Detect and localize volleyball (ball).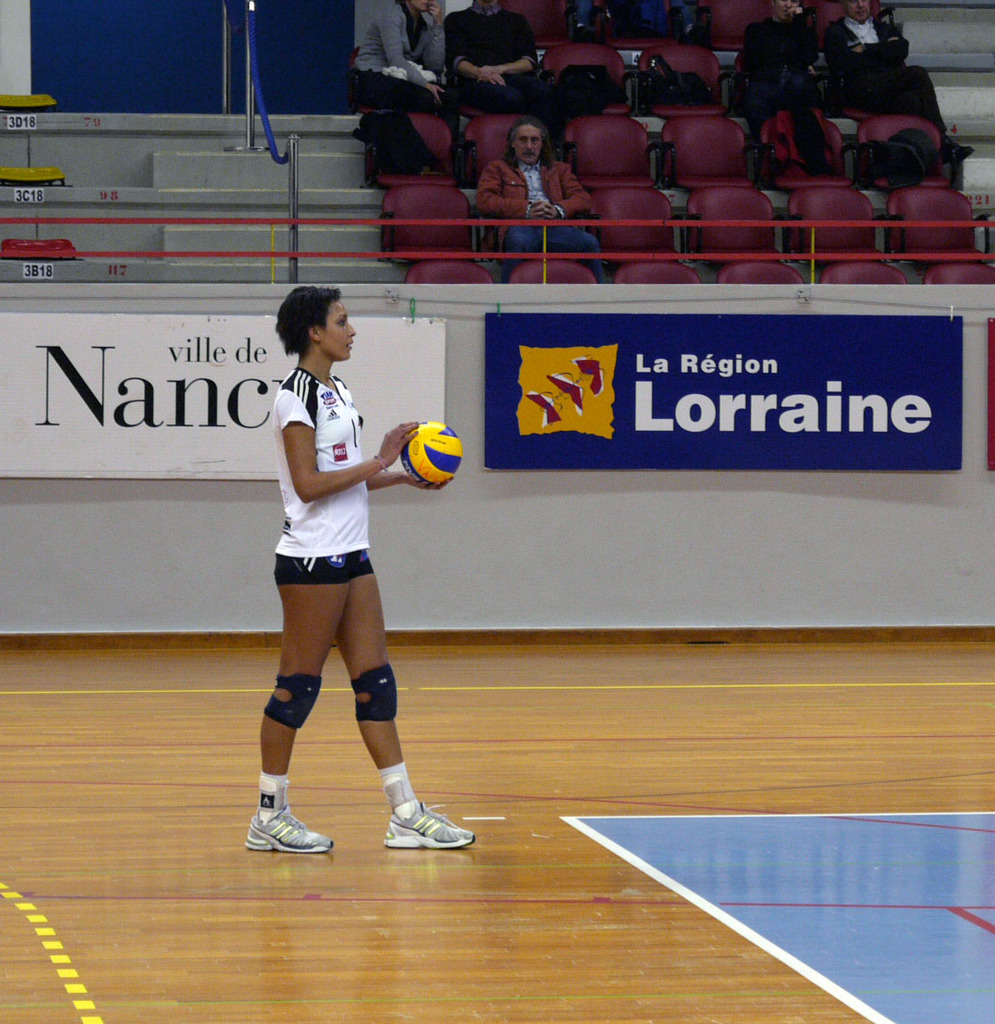
Localized at [left=399, top=420, right=465, bottom=490].
